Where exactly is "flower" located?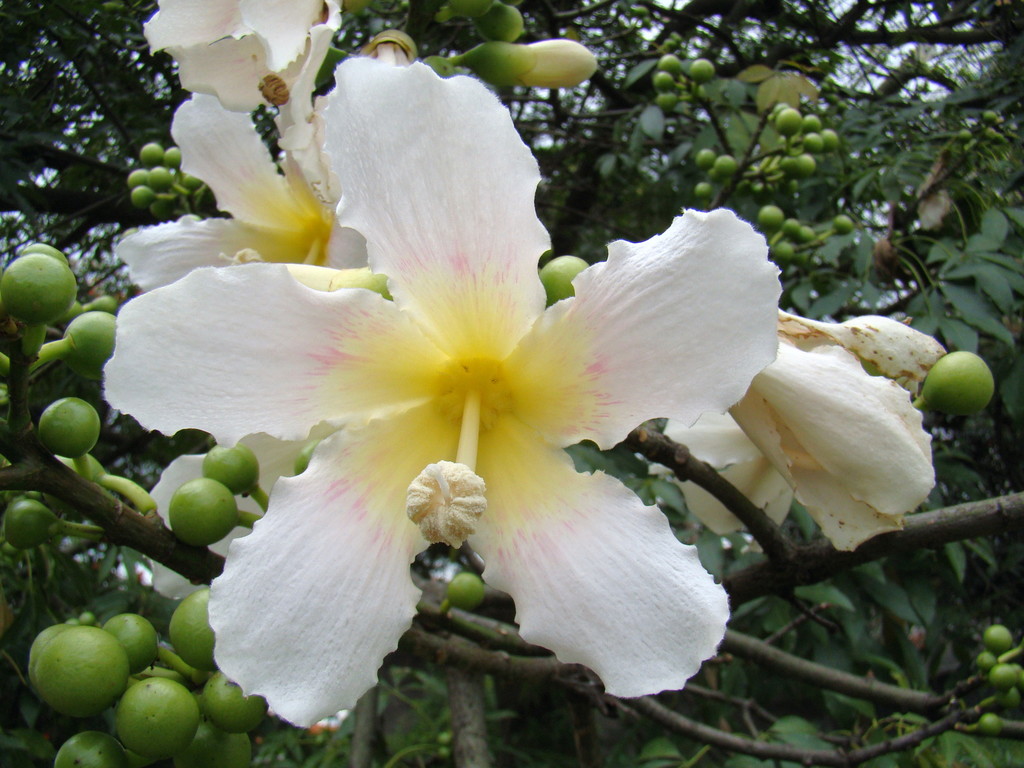
Its bounding box is (143, 0, 348, 116).
